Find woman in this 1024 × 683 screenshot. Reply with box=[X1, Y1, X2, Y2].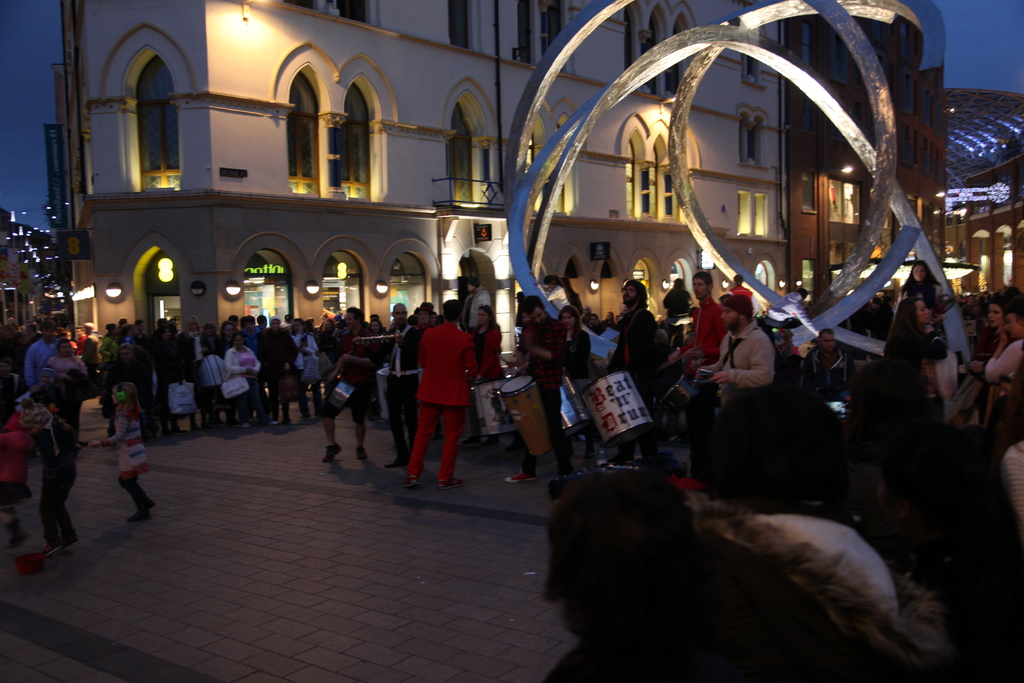
box=[969, 297, 1011, 379].
